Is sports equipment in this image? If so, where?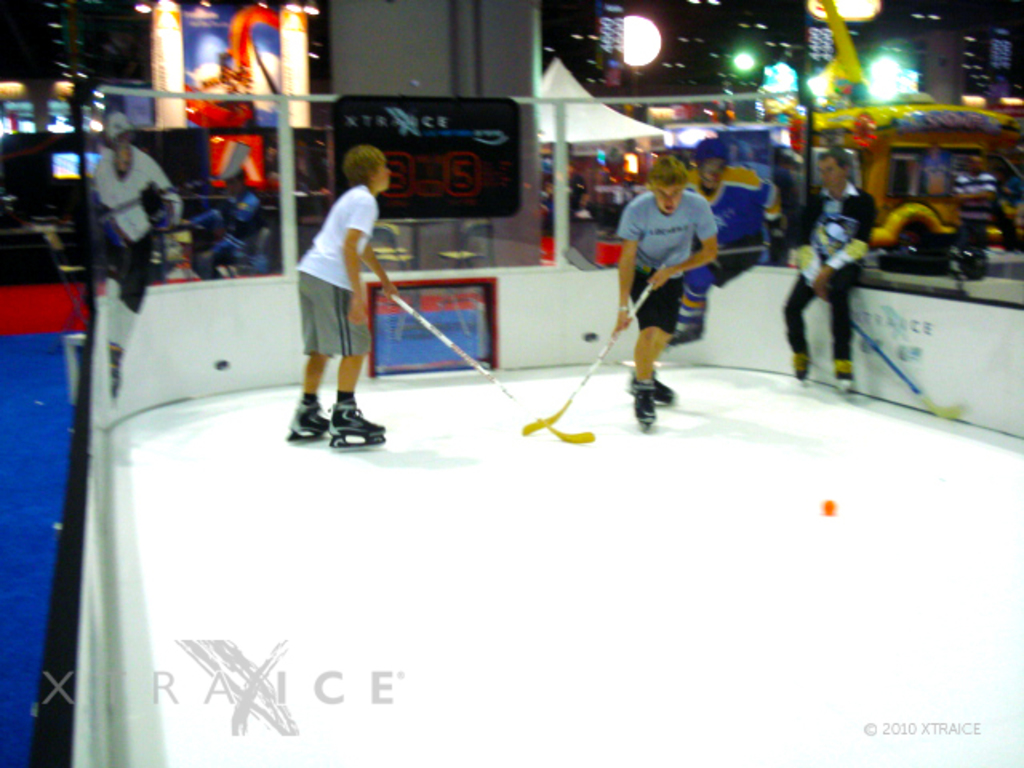
Yes, at select_region(376, 290, 595, 443).
